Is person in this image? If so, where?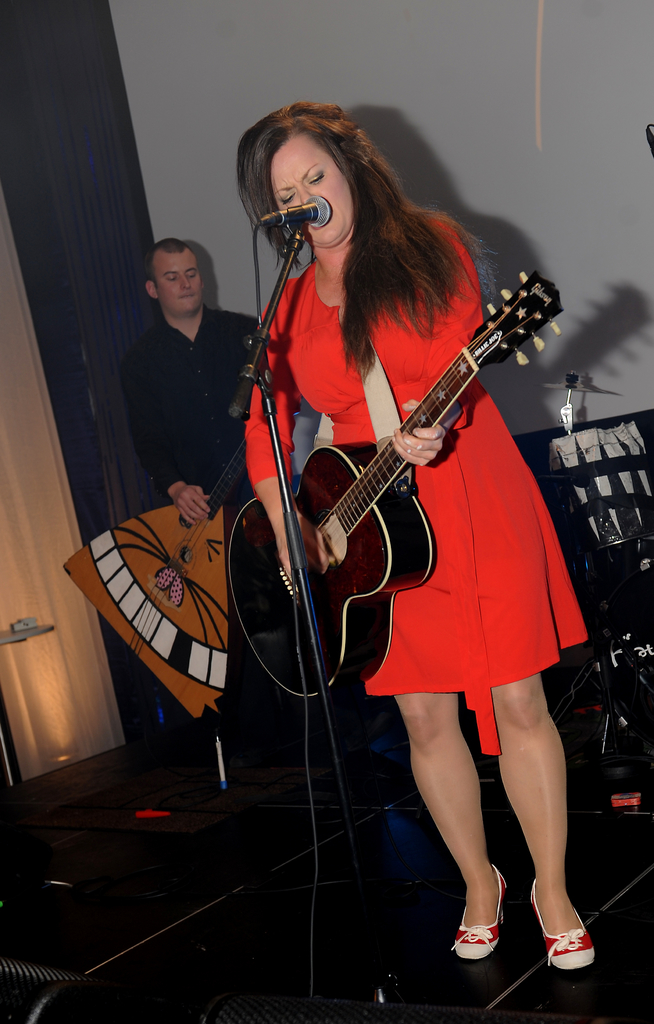
Yes, at (x1=234, y1=100, x2=605, y2=959).
